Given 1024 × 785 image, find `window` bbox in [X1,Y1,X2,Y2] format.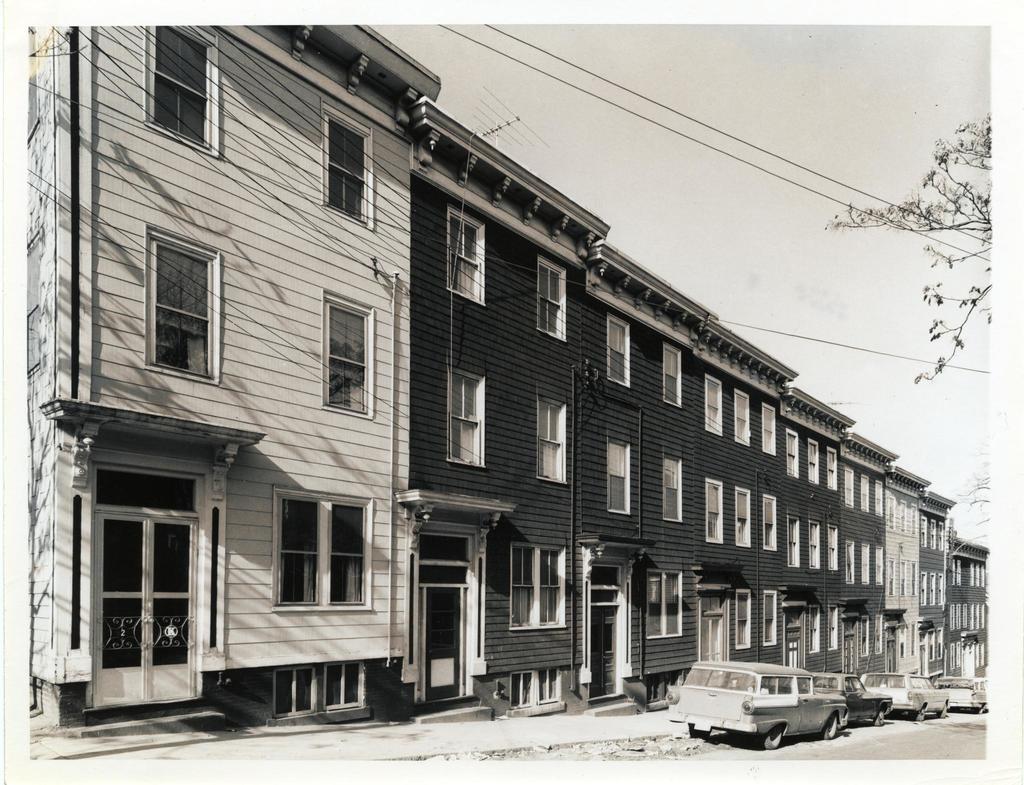
[854,477,868,511].
